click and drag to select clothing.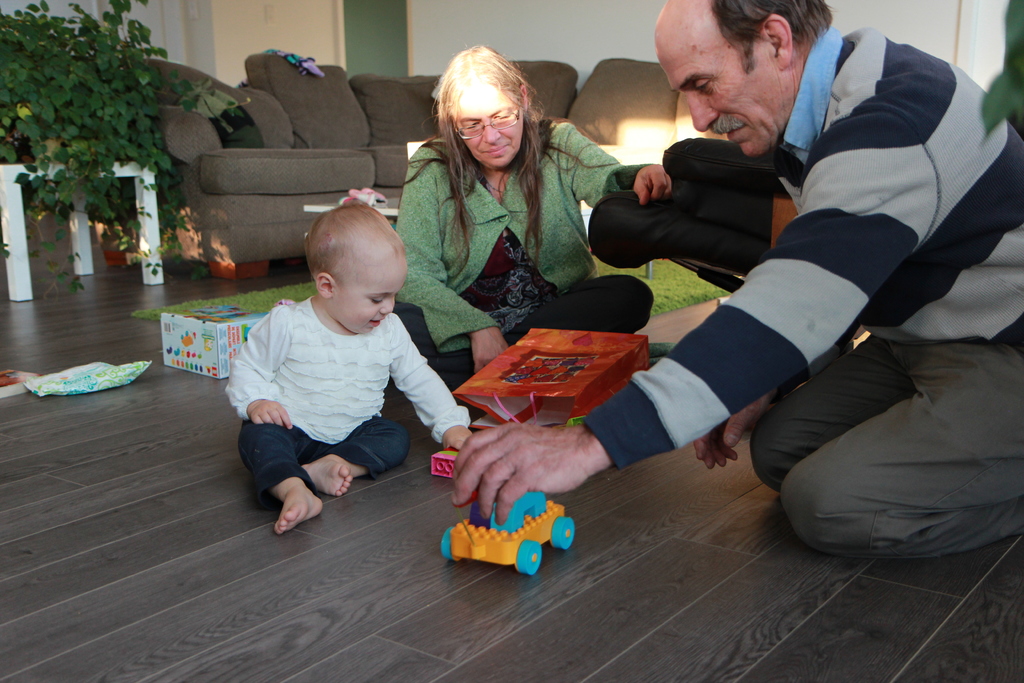
Selection: x1=592 y1=13 x2=1023 y2=563.
